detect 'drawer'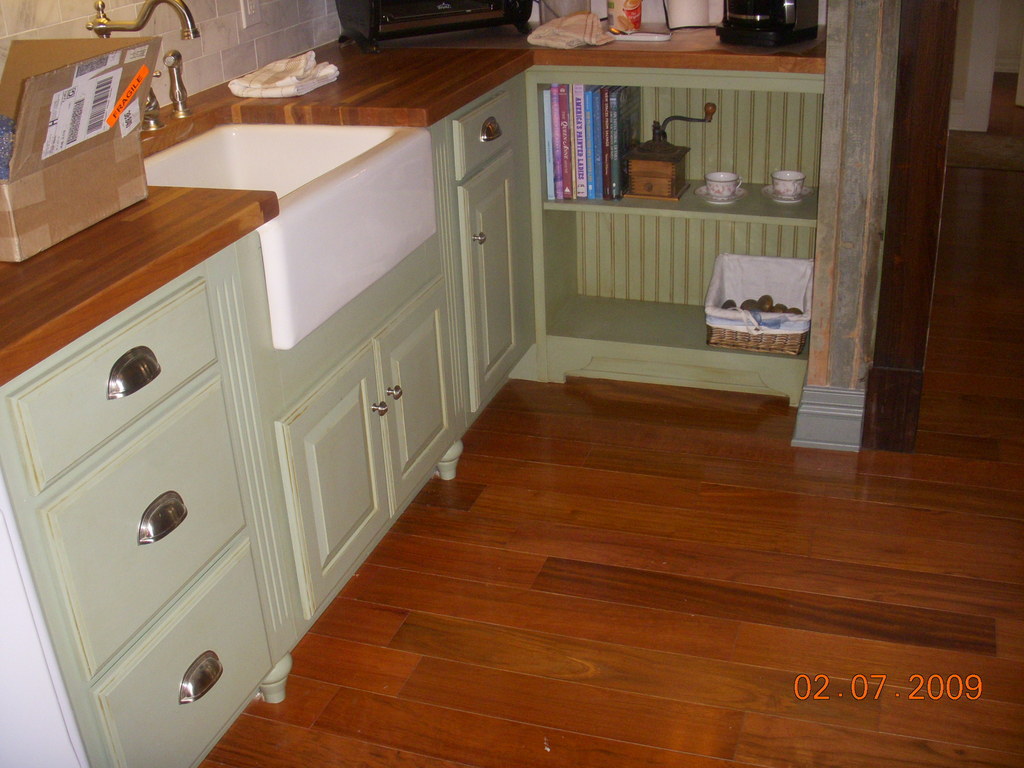
left=2, top=274, right=219, bottom=494
